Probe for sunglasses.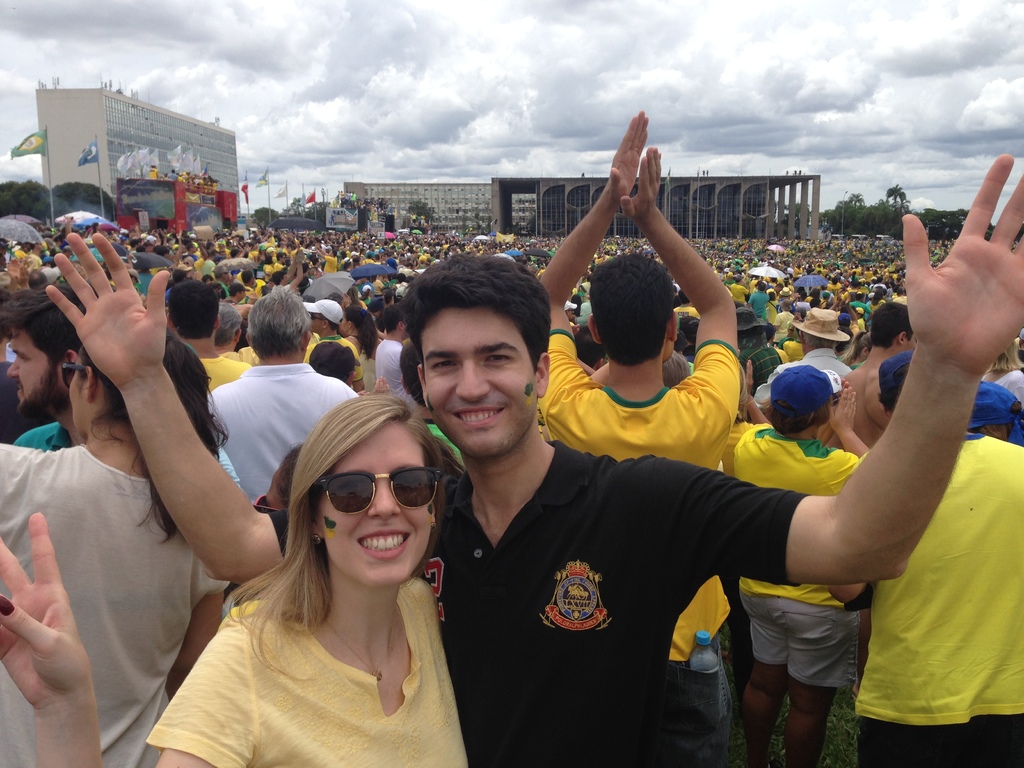
Probe result: (307, 456, 452, 522).
